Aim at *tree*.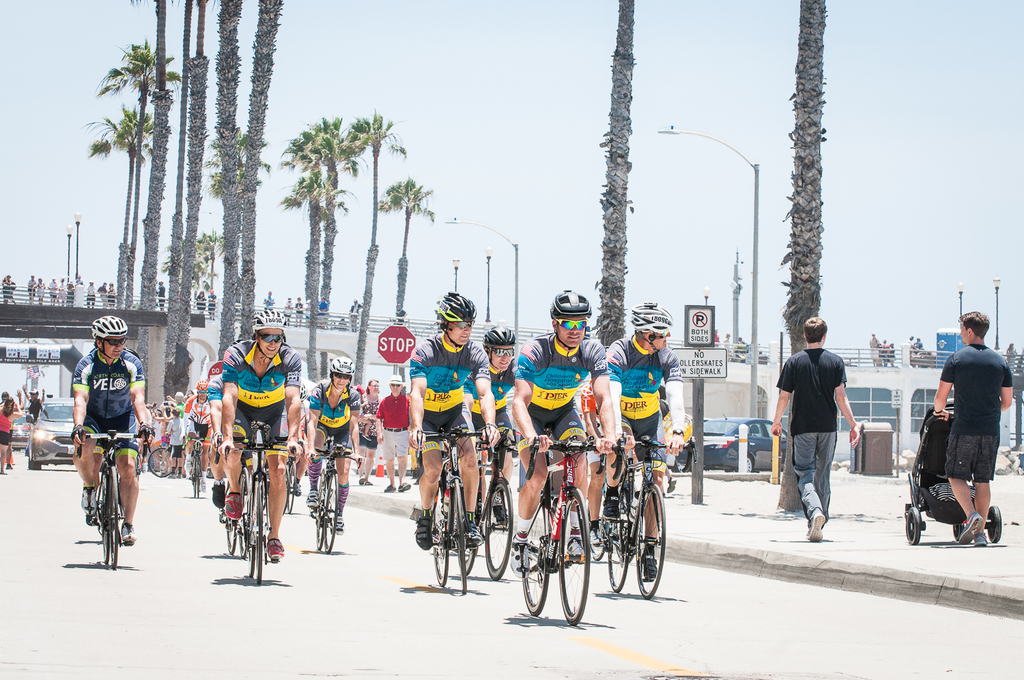
Aimed at bbox=[237, 0, 285, 339].
